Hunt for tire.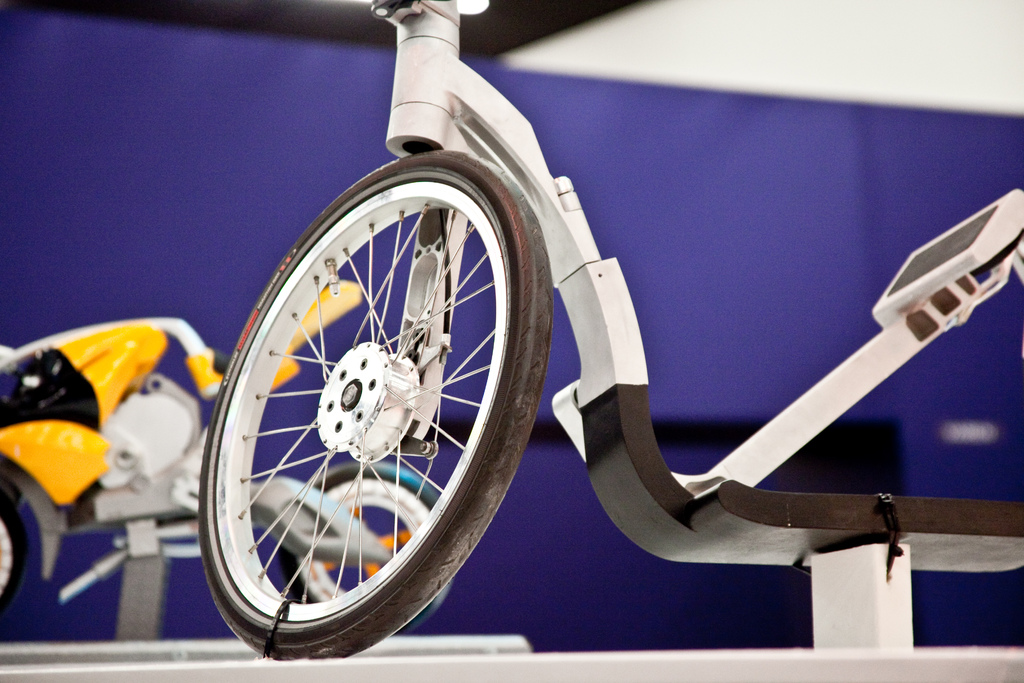
Hunted down at left=204, top=126, right=533, bottom=654.
